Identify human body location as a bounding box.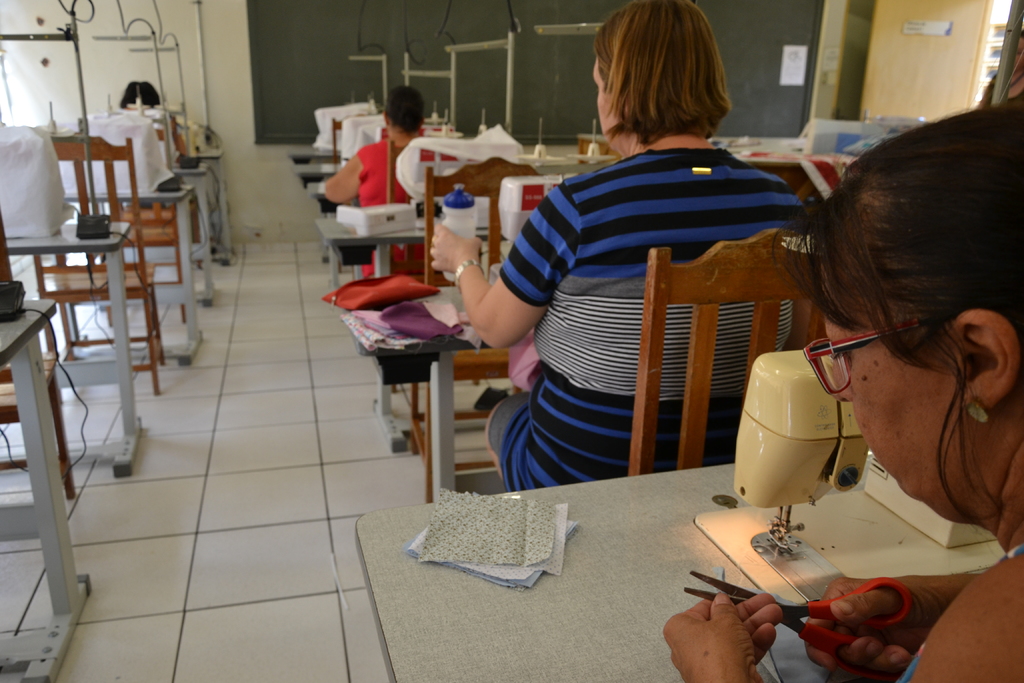
box=[467, 31, 835, 501].
